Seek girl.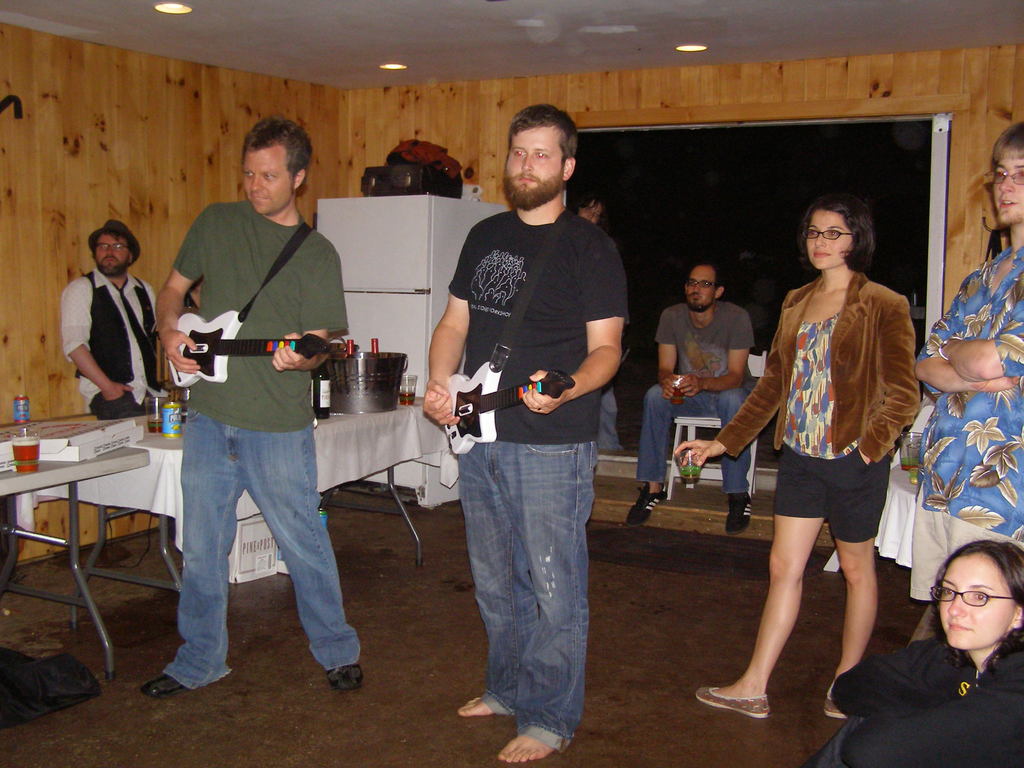
bbox(804, 535, 1023, 767).
